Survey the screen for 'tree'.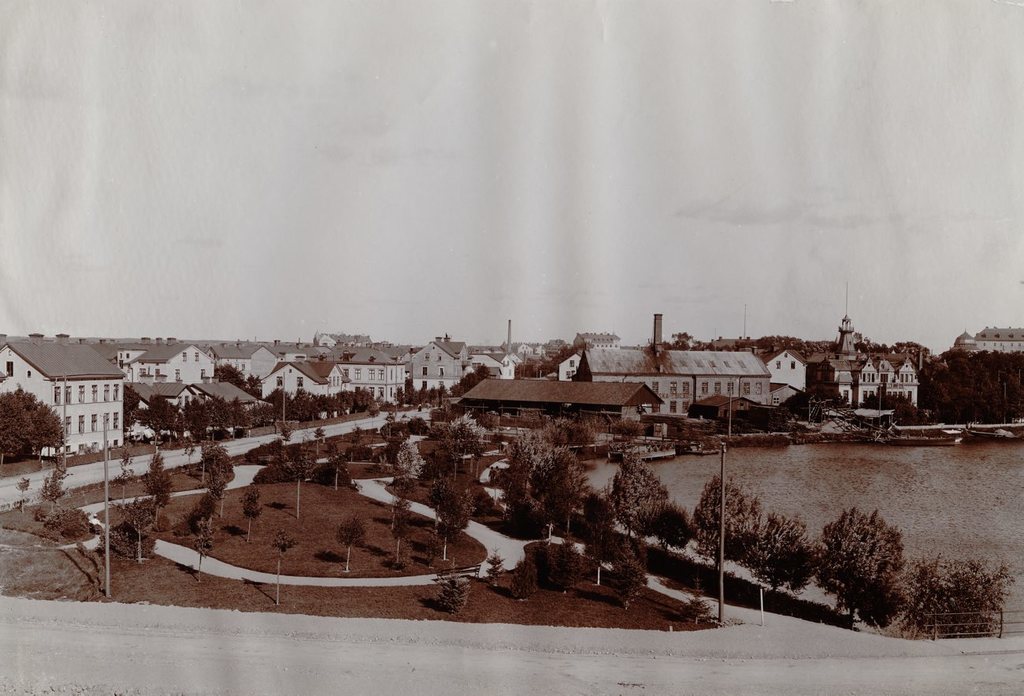
Survey found: bbox(482, 543, 511, 590).
